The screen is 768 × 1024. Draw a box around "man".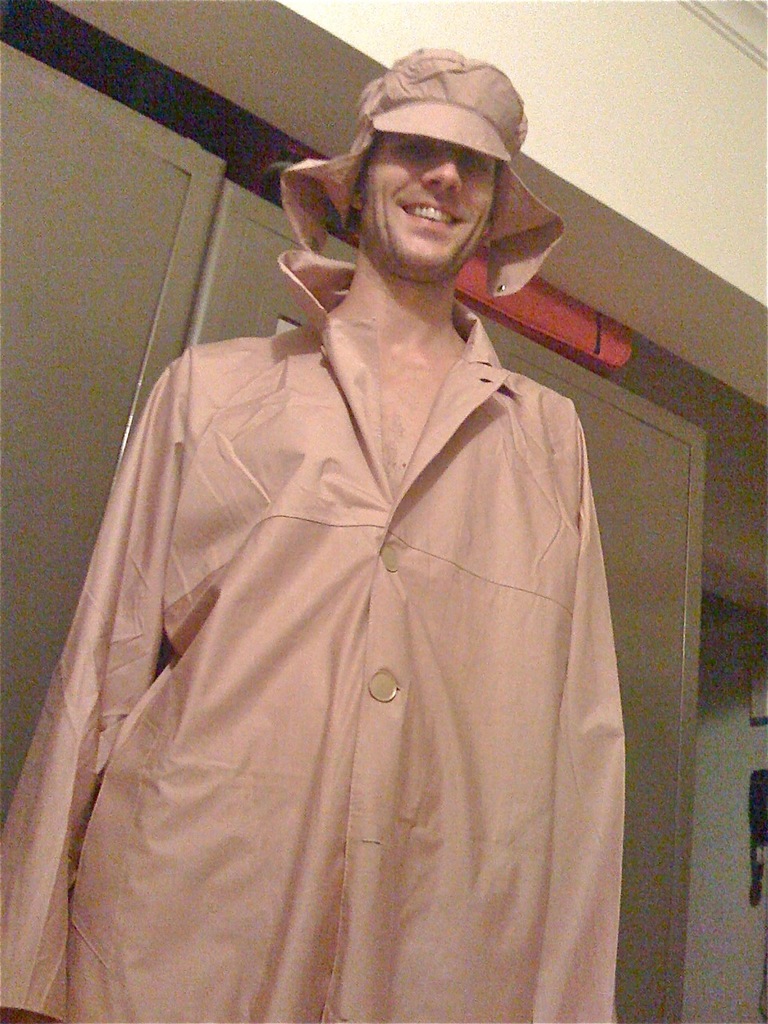
x1=38, y1=24, x2=668, y2=996.
